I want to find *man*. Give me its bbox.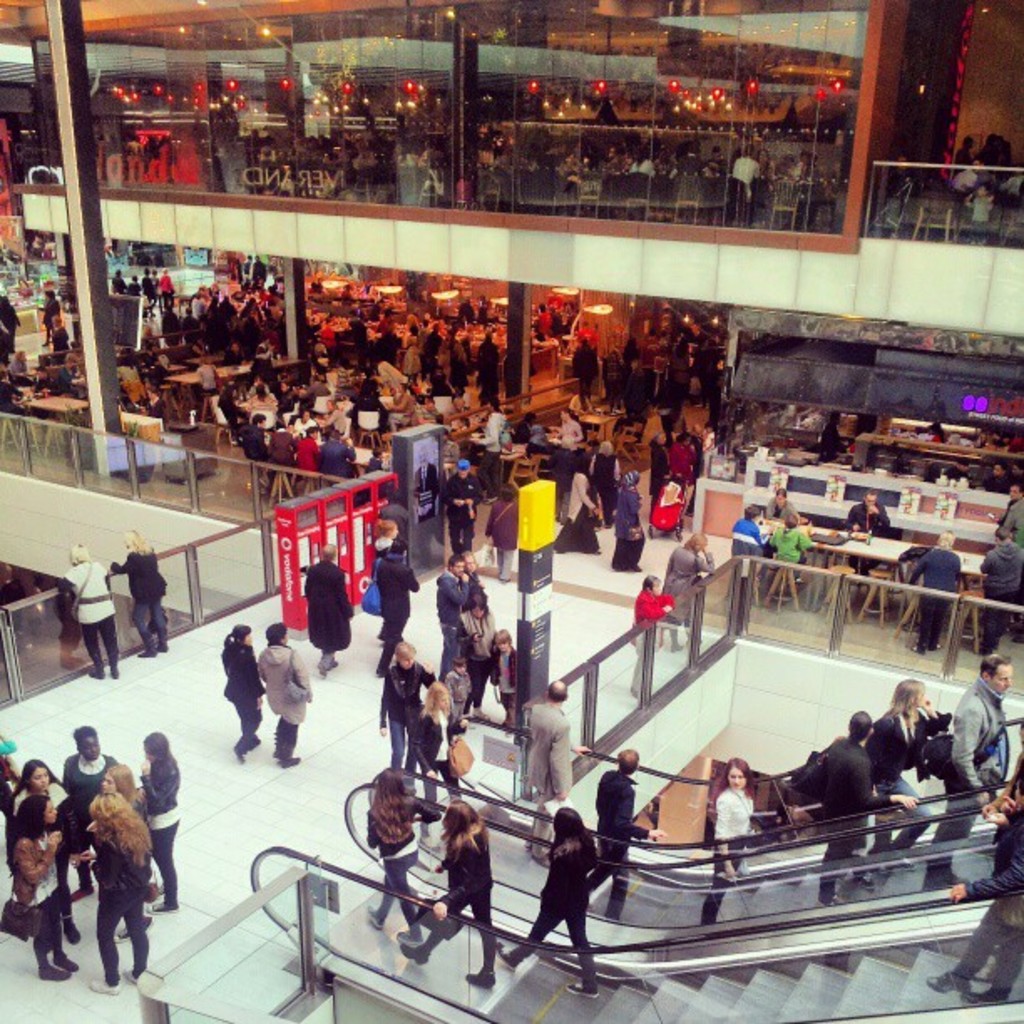
447, 460, 482, 552.
